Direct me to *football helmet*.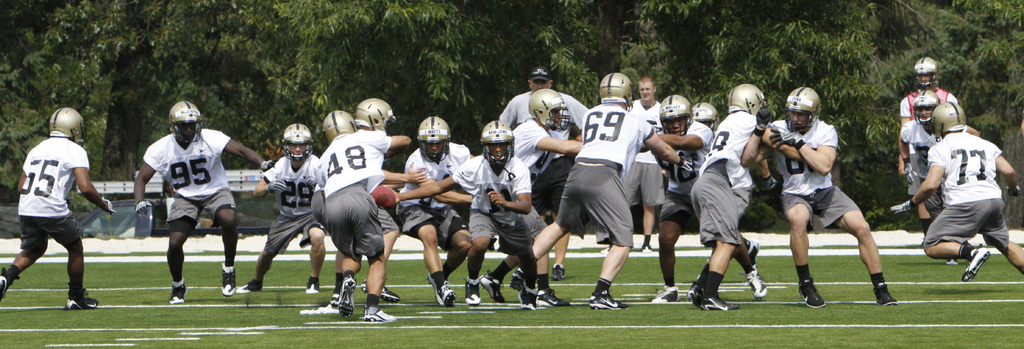
Direction: region(168, 99, 207, 147).
